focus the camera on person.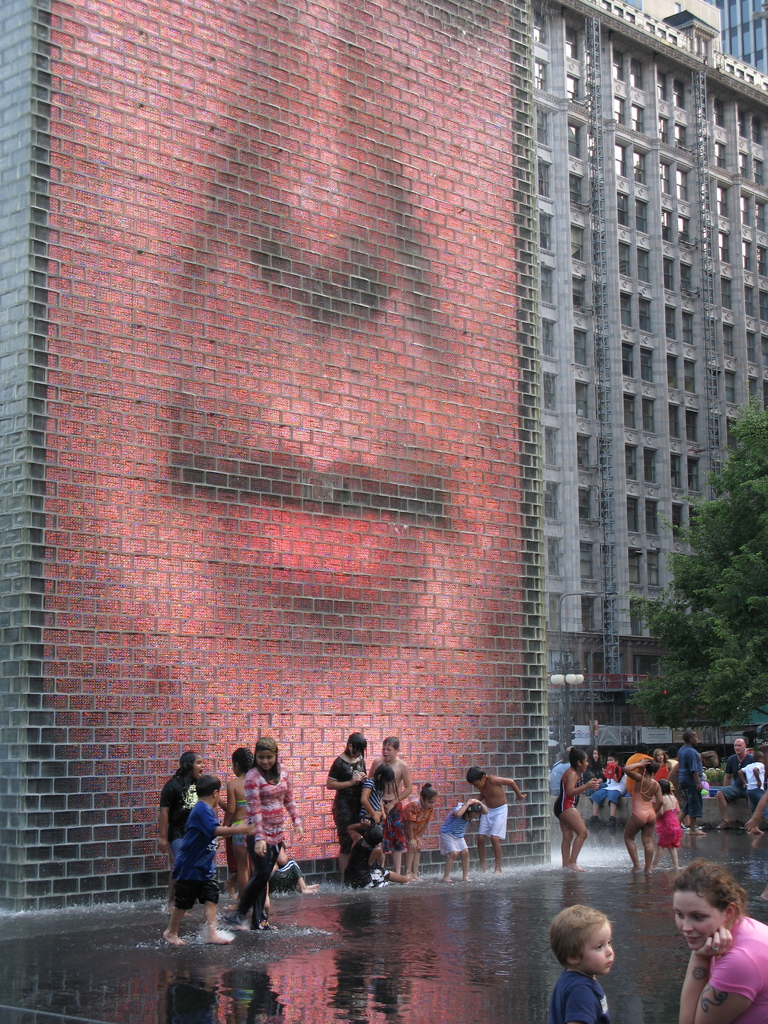
Focus region: Rect(737, 746, 767, 825).
